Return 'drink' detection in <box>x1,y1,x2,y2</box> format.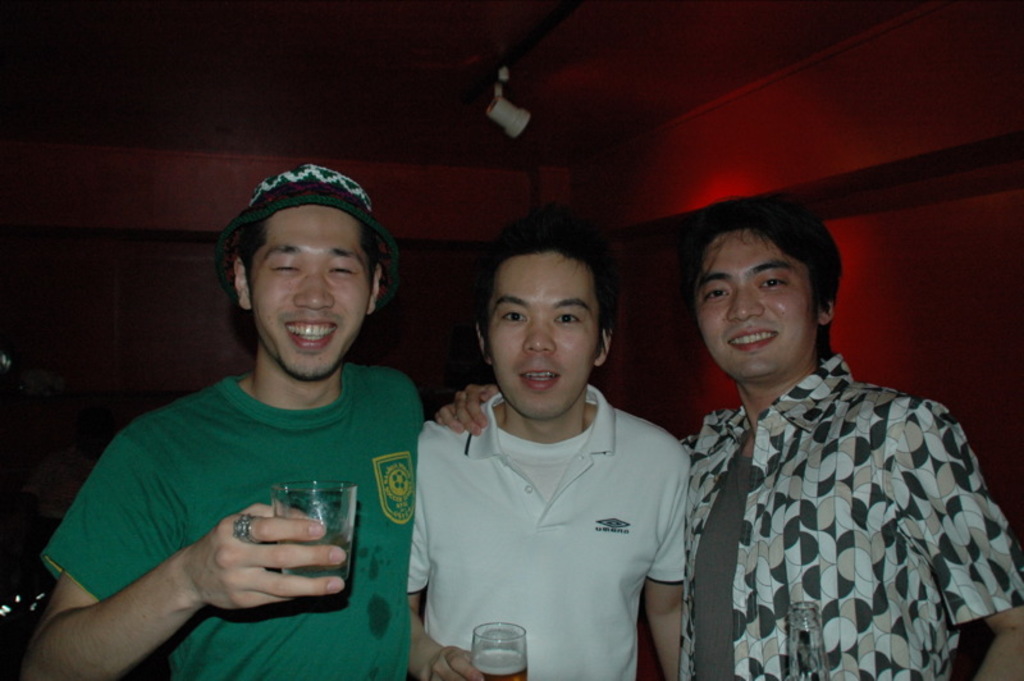
<box>205,471,342,634</box>.
